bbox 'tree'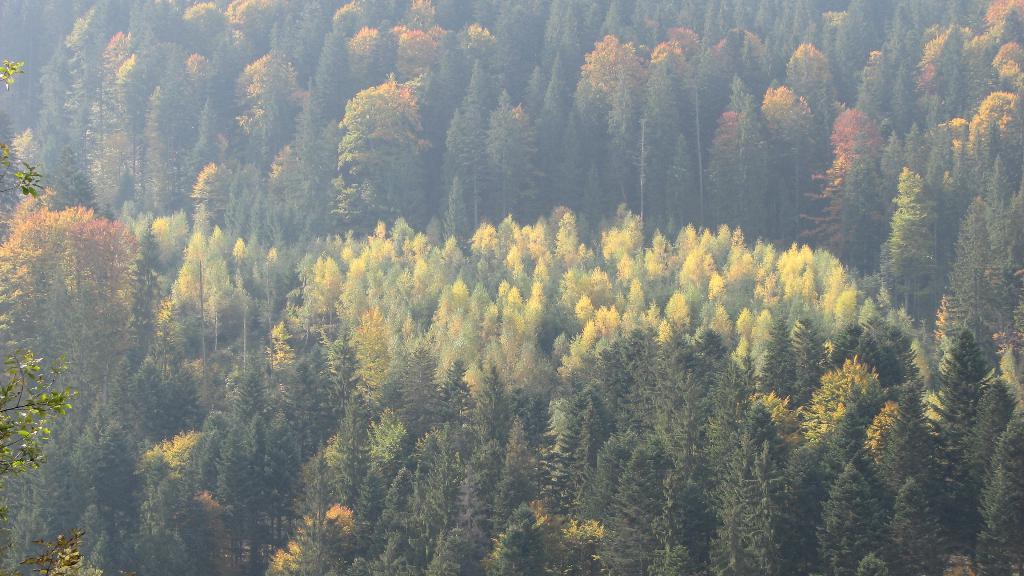
bbox=[530, 31, 653, 228]
